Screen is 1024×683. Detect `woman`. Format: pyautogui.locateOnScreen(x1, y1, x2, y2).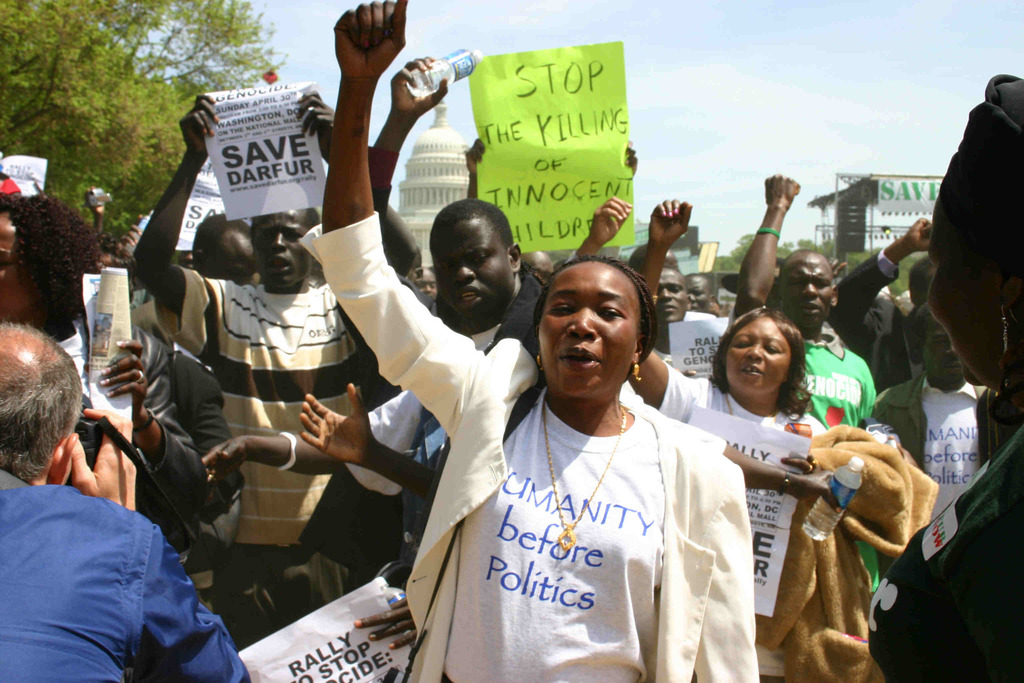
pyautogui.locateOnScreen(864, 65, 1023, 682).
